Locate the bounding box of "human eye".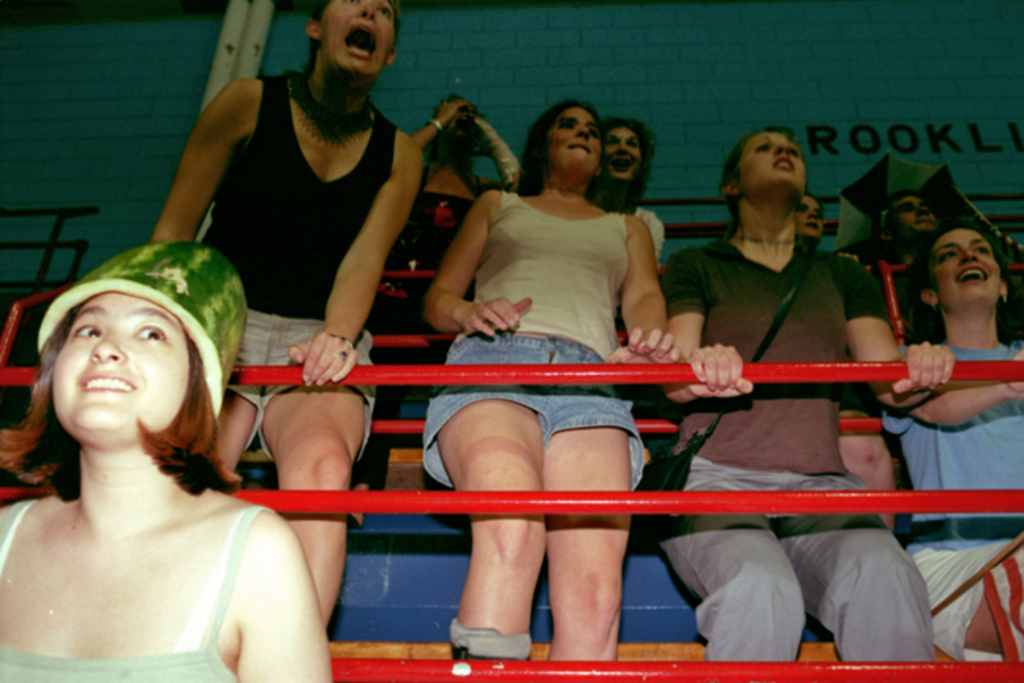
Bounding box: left=627, top=136, right=638, bottom=149.
